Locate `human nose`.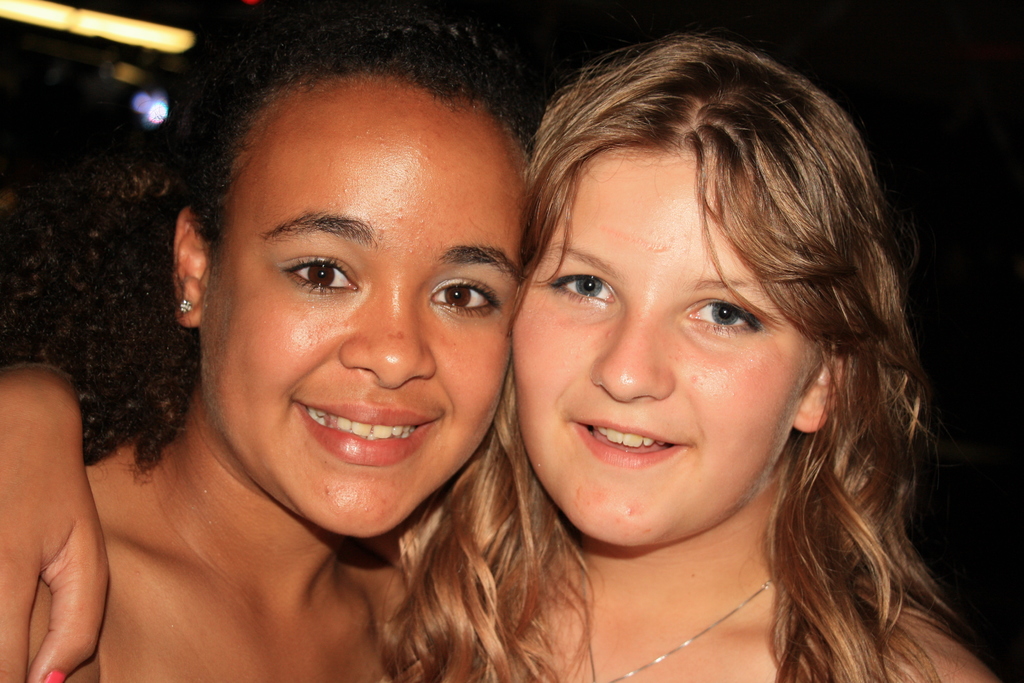
Bounding box: 589,300,673,402.
